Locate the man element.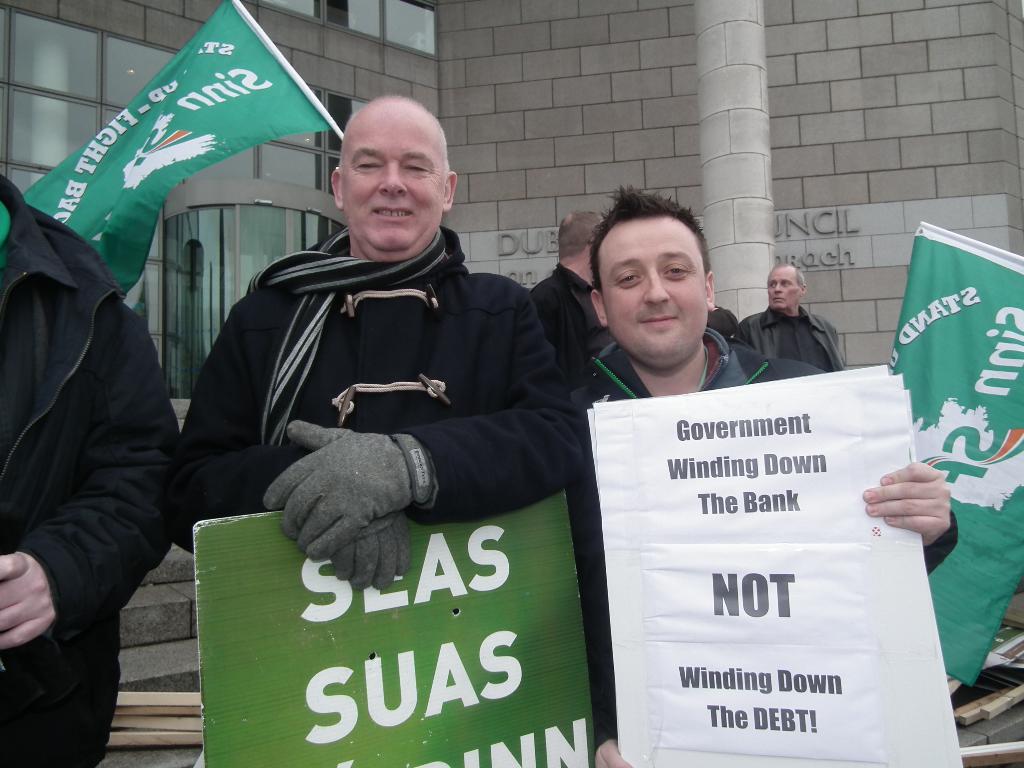
Element bbox: (566, 186, 961, 767).
